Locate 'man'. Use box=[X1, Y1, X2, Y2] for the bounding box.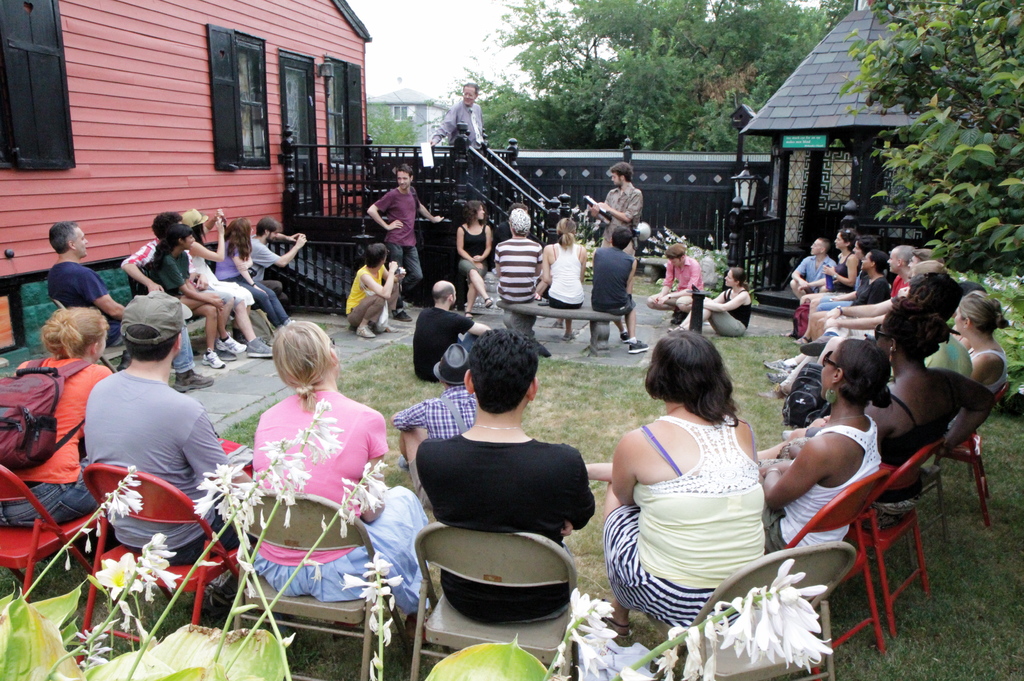
box=[110, 209, 278, 361].
